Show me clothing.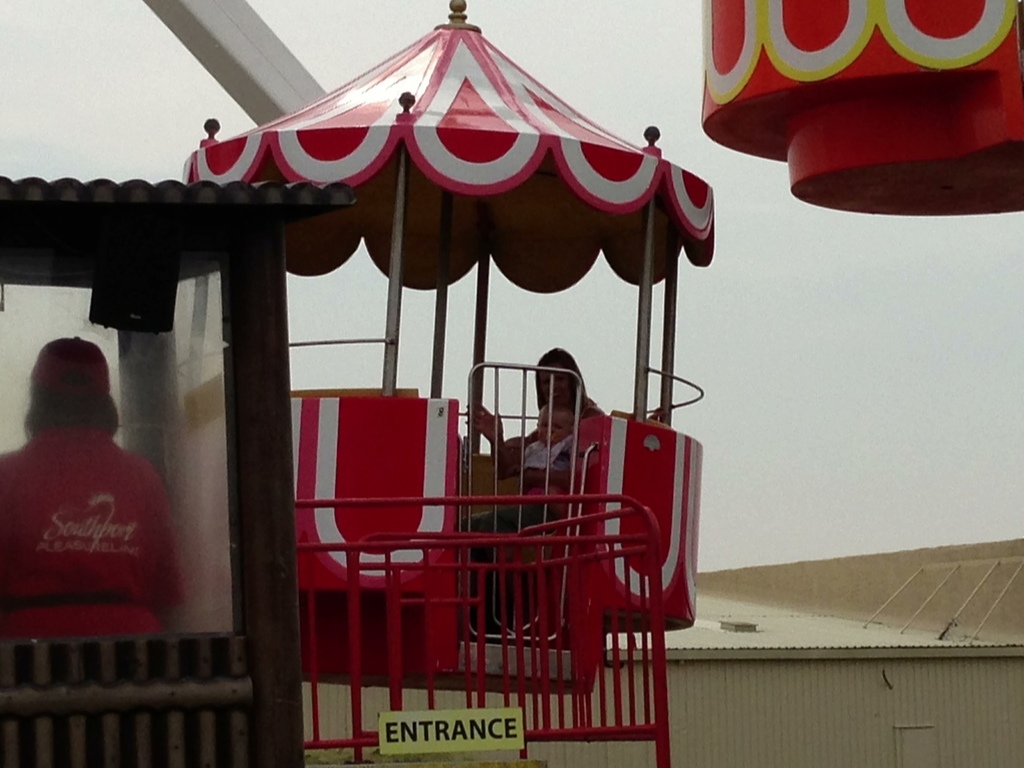
clothing is here: bbox=[513, 436, 574, 470].
